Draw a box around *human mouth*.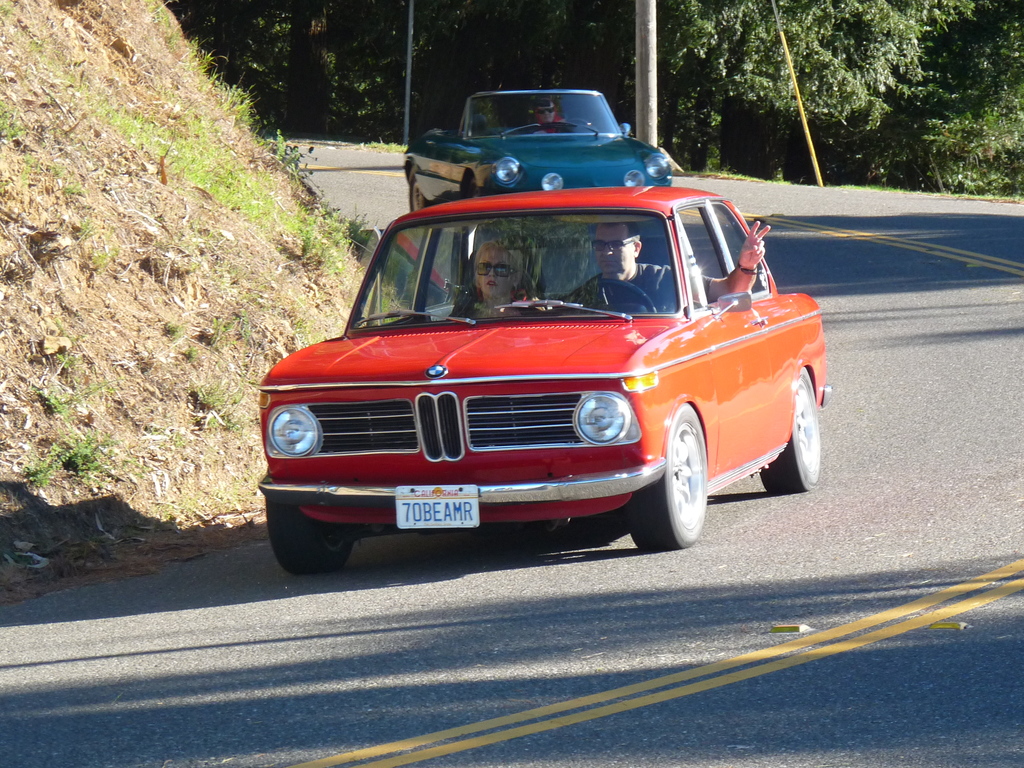
486, 280, 498, 287.
